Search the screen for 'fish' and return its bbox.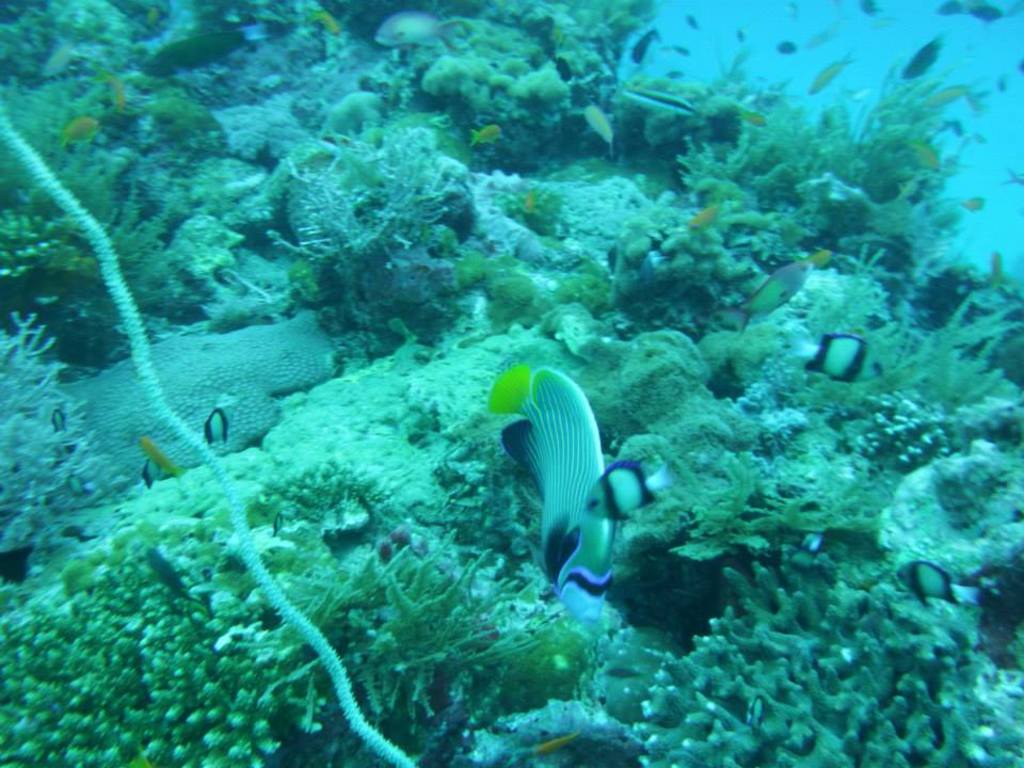
Found: 798, 529, 823, 557.
